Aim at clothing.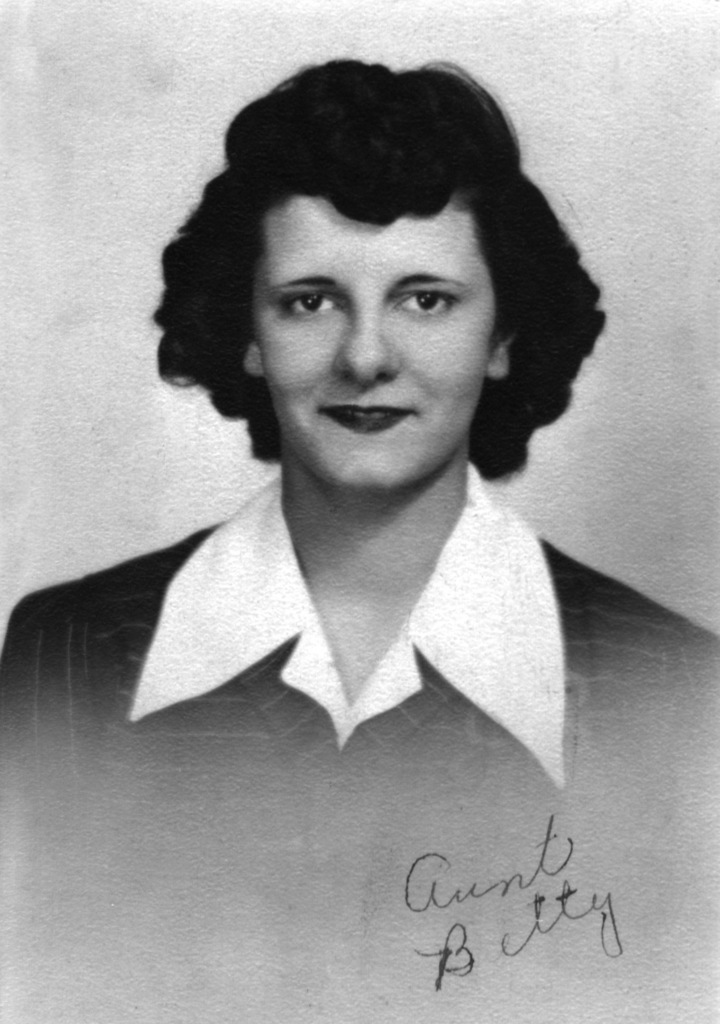
Aimed at region(33, 350, 673, 974).
